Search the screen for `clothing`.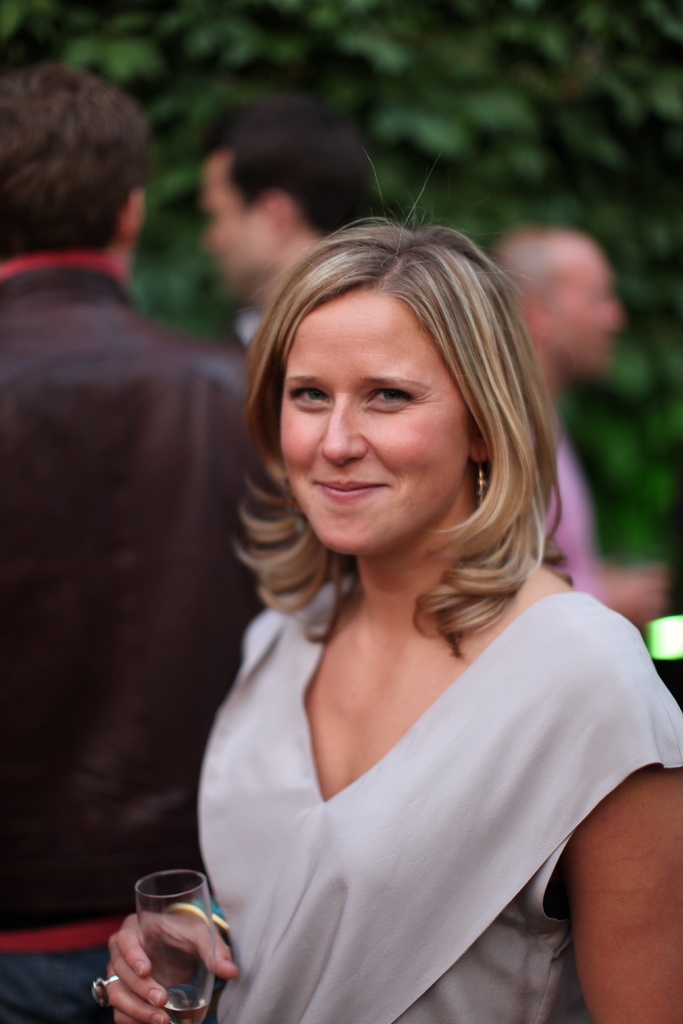
Found at [183, 534, 640, 1023].
